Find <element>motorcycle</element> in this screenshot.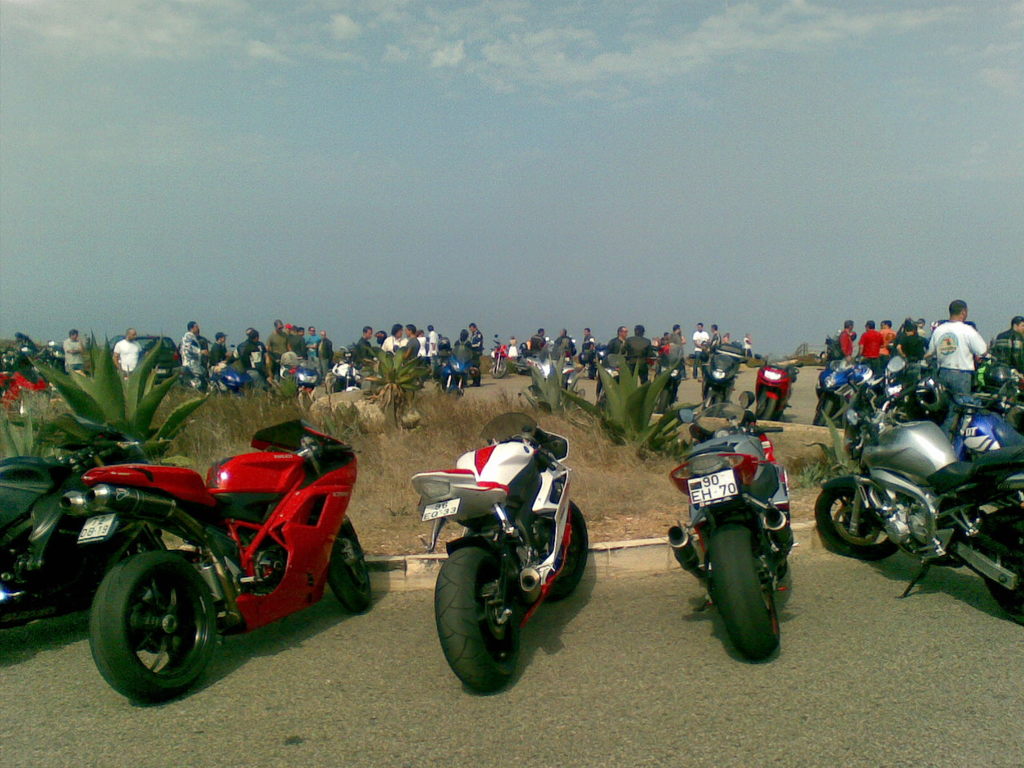
The bounding box for <element>motorcycle</element> is (x1=481, y1=332, x2=511, y2=388).
